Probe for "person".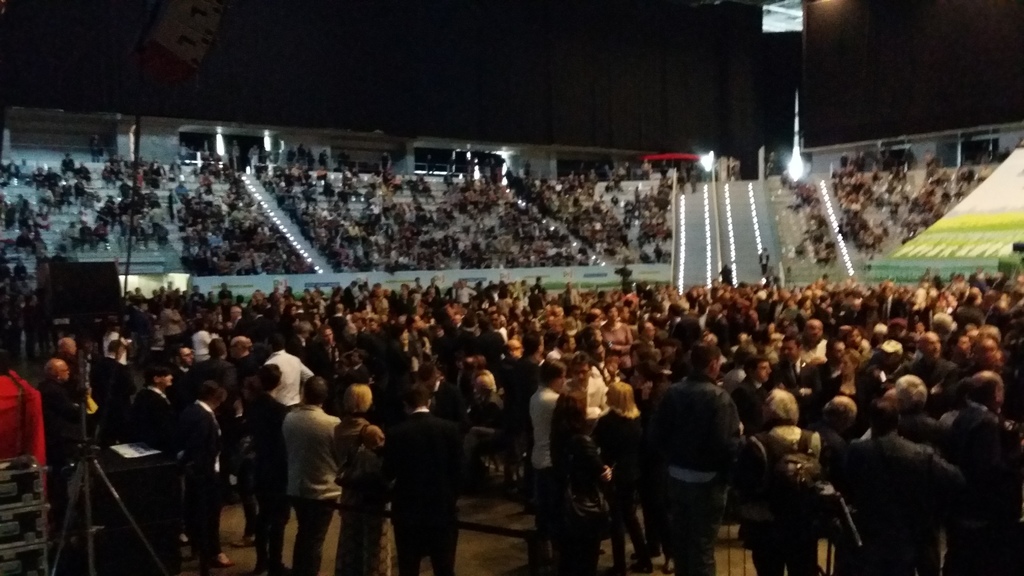
Probe result: {"left": 644, "top": 351, "right": 758, "bottom": 575}.
